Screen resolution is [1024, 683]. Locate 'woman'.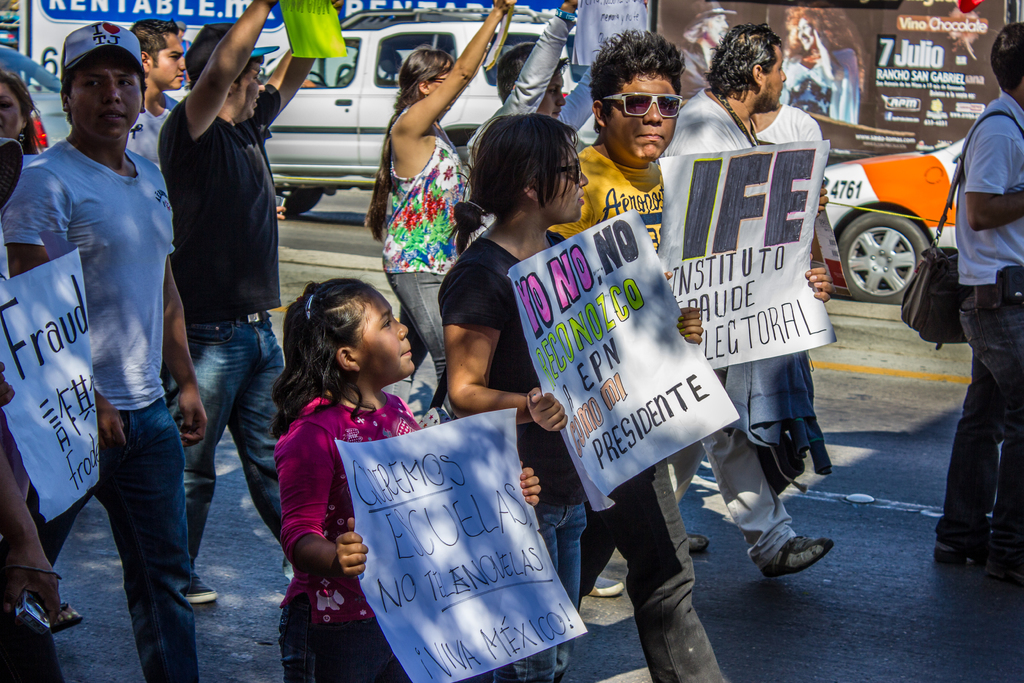
439/112/701/682.
